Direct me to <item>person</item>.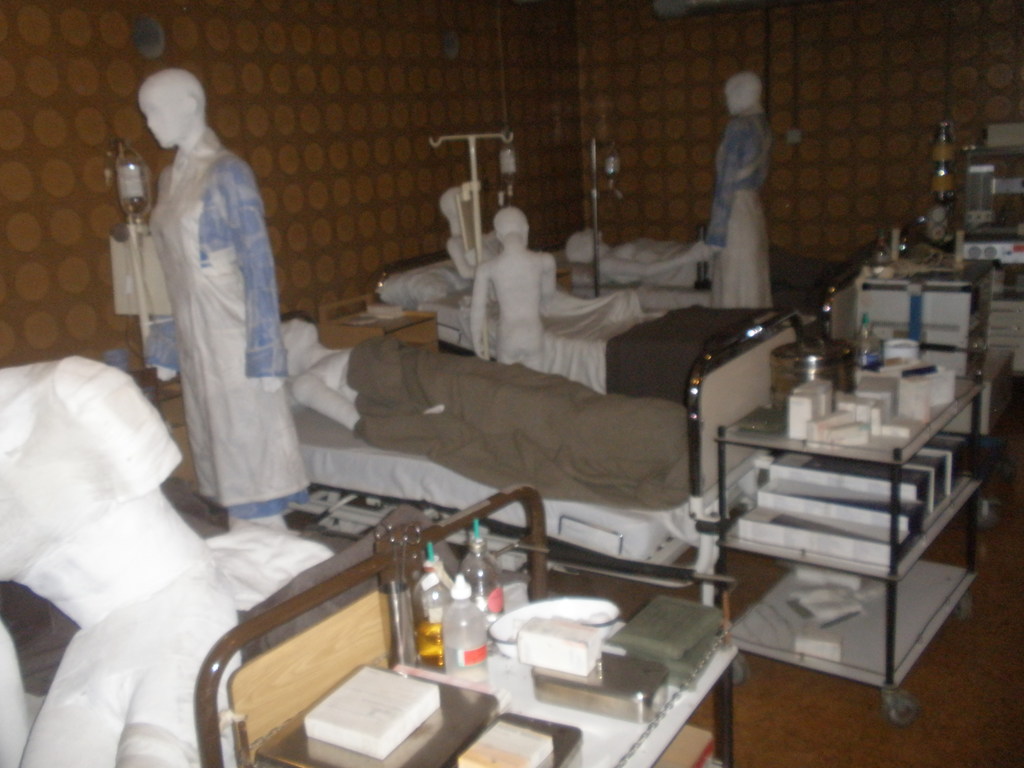
Direction: (left=575, top=230, right=727, bottom=297).
